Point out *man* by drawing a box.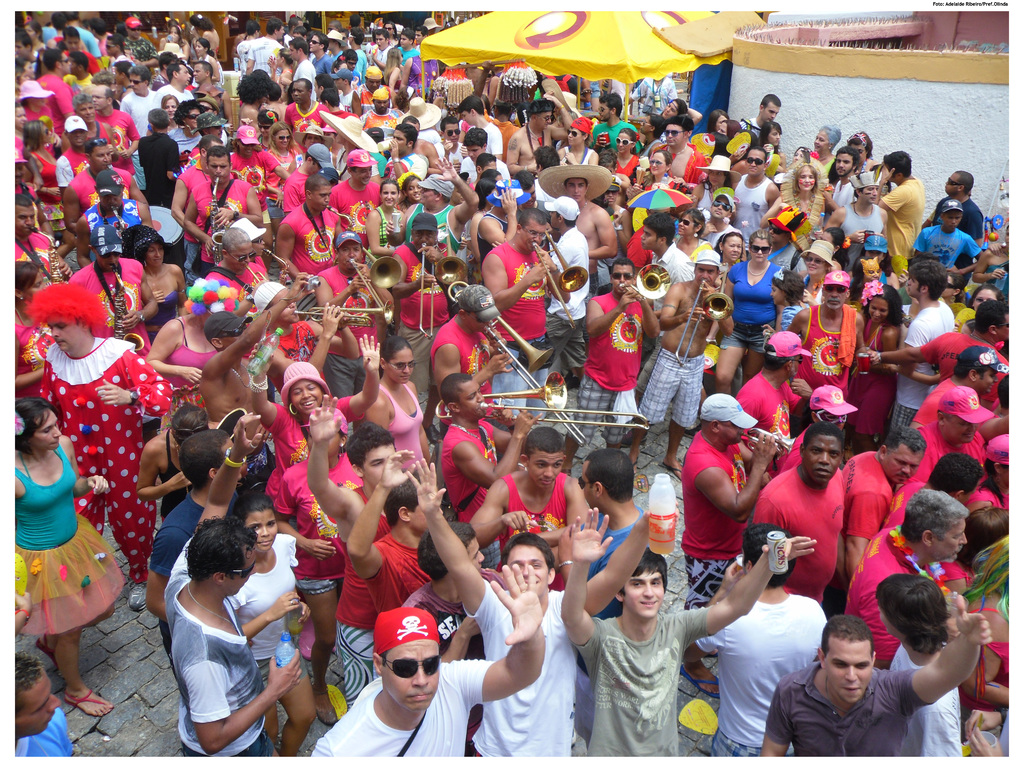
(x1=7, y1=648, x2=68, y2=762).
